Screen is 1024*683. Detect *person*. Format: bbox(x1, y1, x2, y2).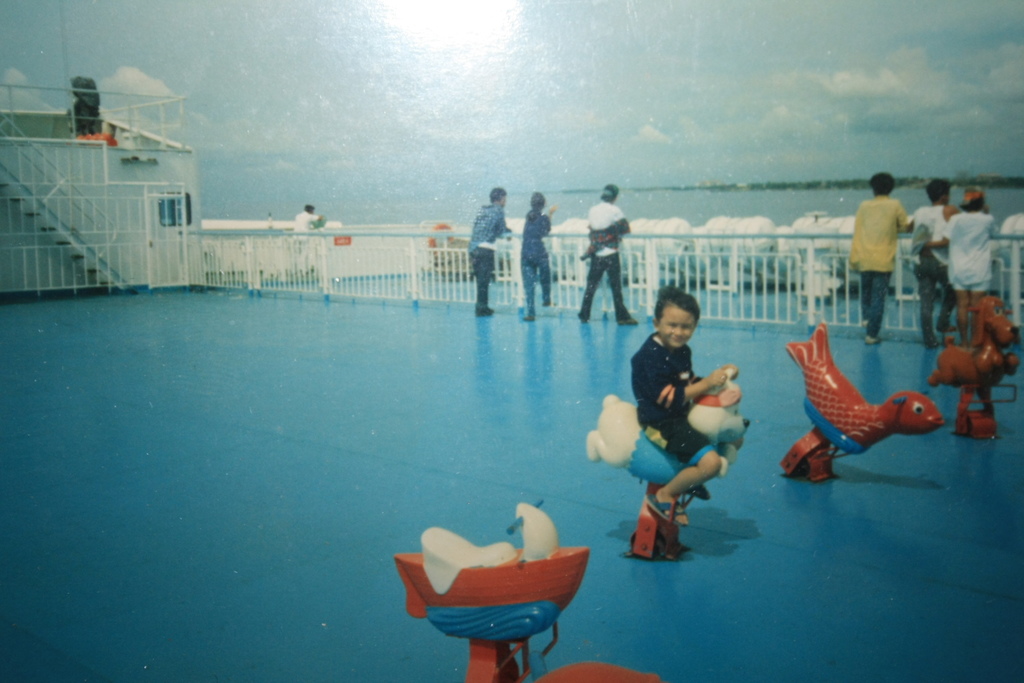
bbox(627, 283, 740, 528).
